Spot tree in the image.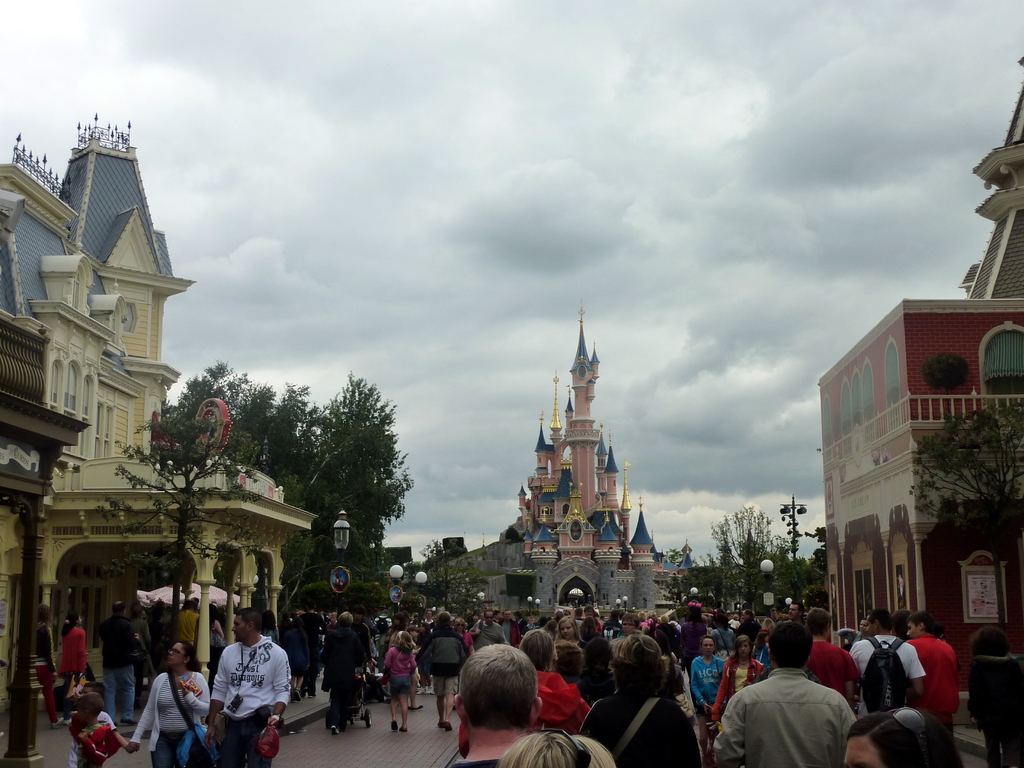
tree found at bbox=[168, 364, 310, 611].
